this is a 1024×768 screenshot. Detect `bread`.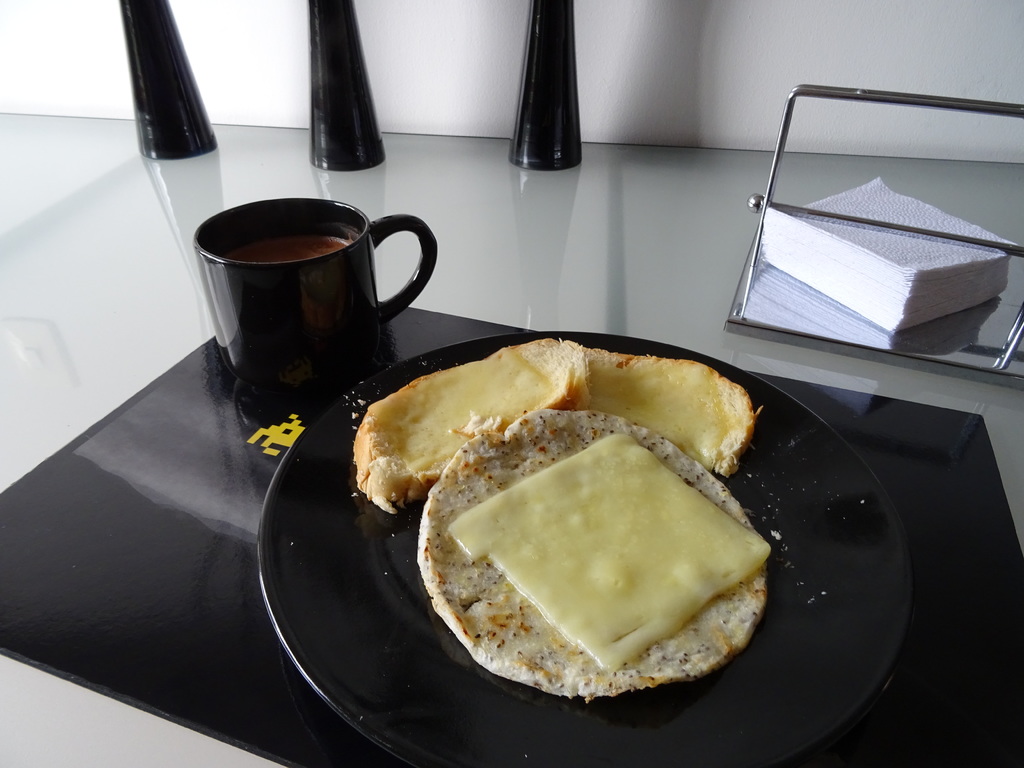
<region>349, 338, 589, 515</region>.
